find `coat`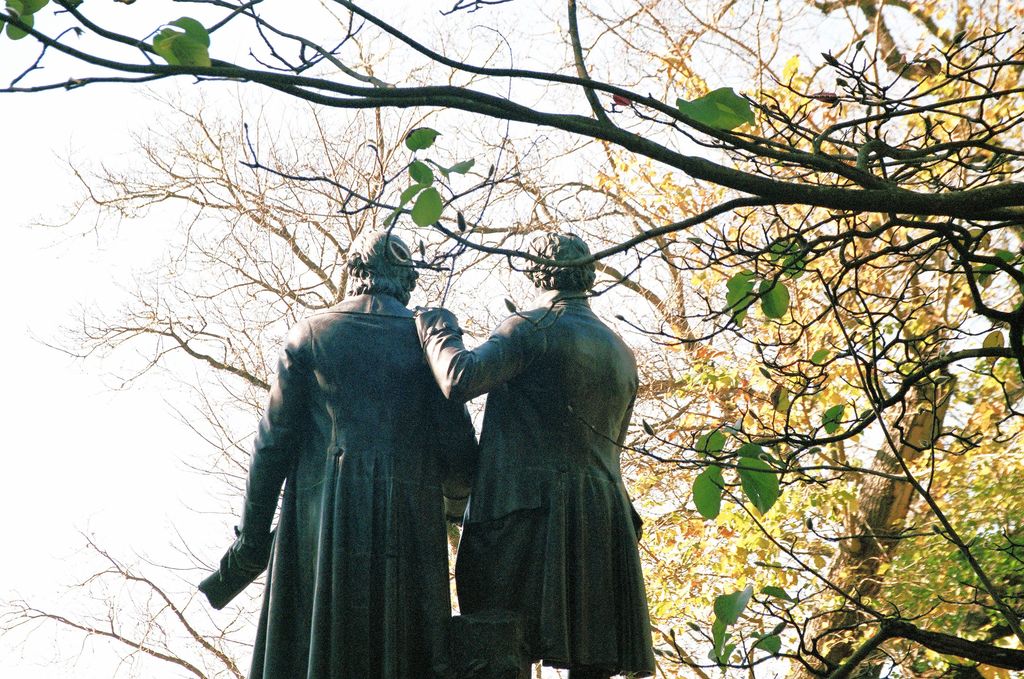
locate(427, 282, 646, 677)
